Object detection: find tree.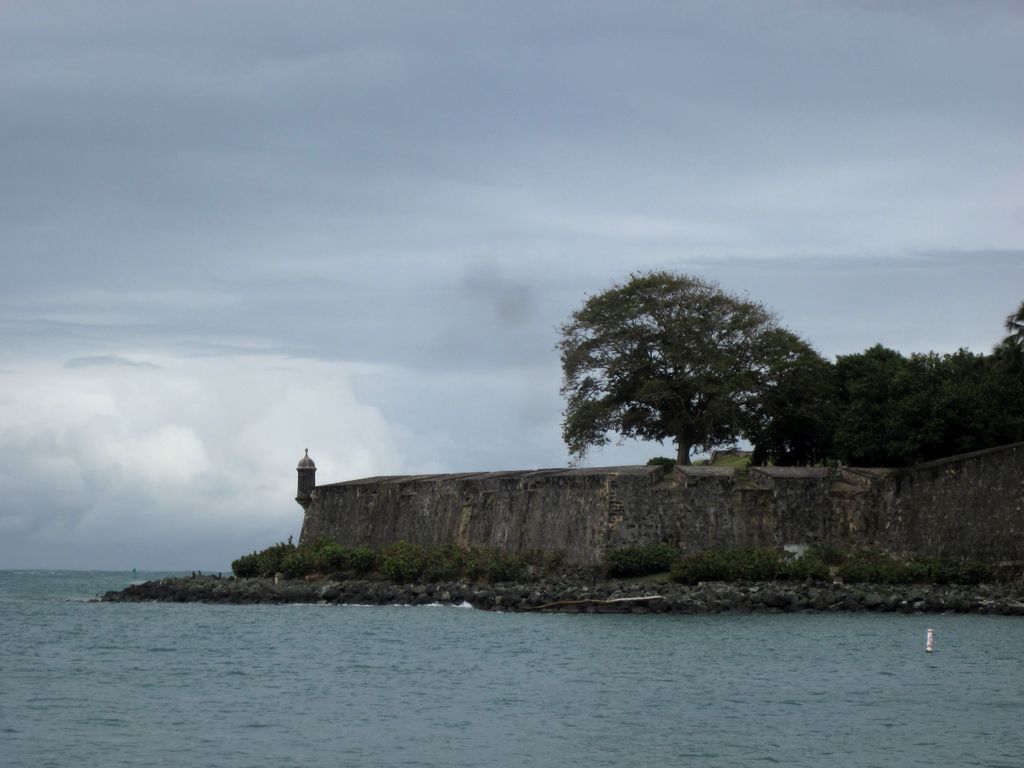
<region>749, 300, 1023, 466</region>.
